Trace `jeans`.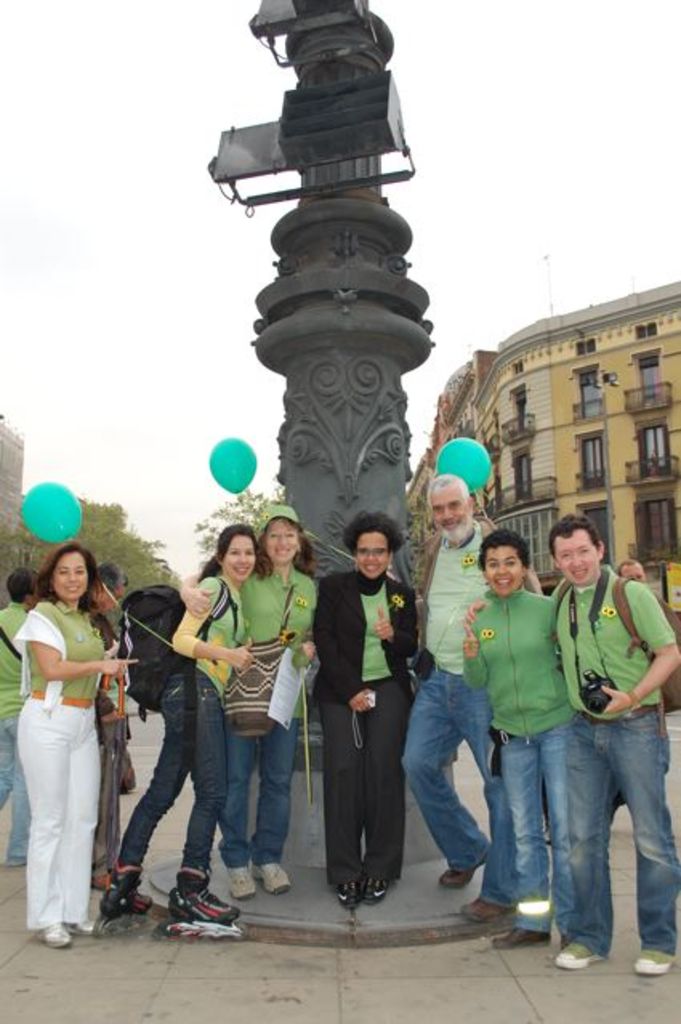
Traced to (x1=316, y1=686, x2=405, y2=880).
